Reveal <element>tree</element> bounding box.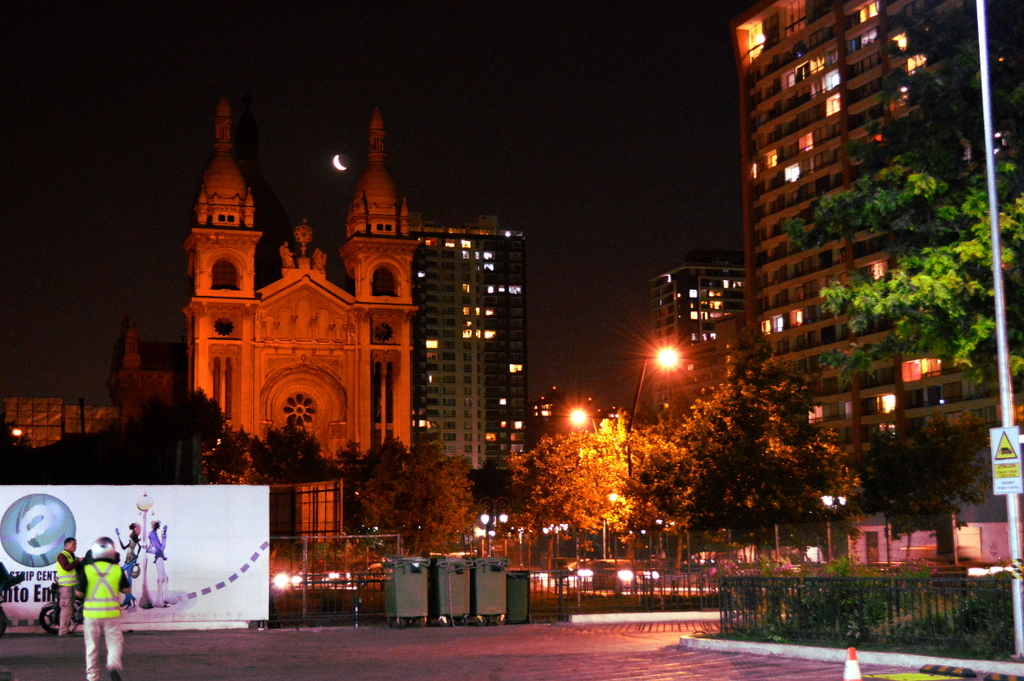
Revealed: bbox=[795, 0, 1023, 393].
